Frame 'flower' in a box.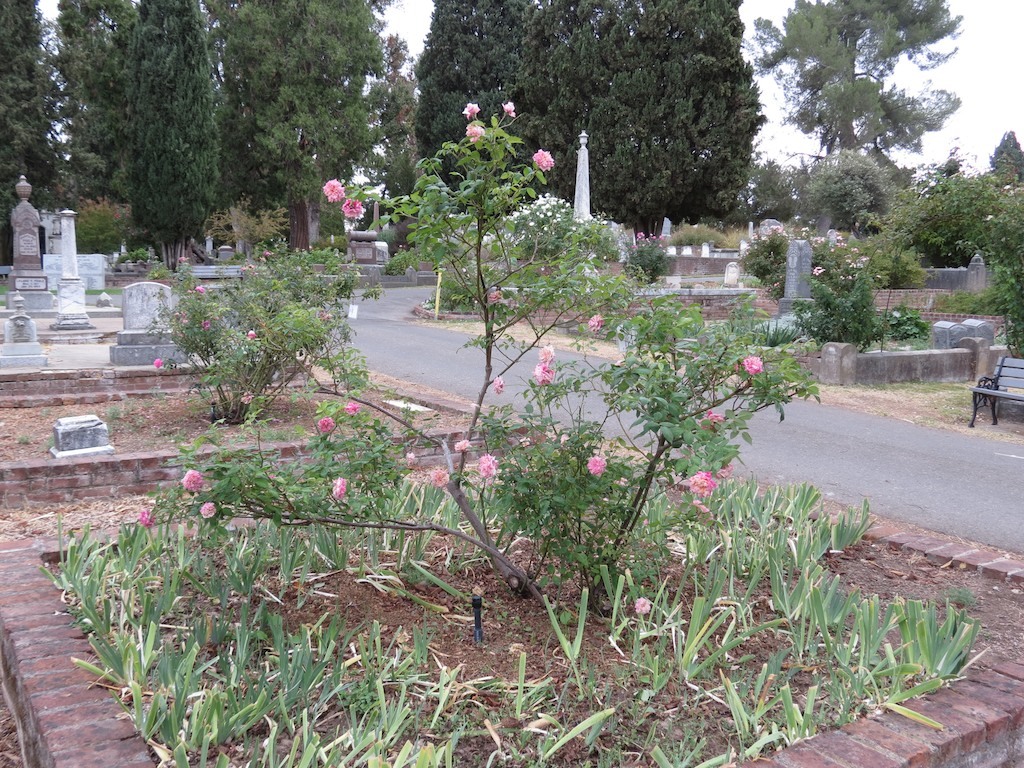
Rect(454, 439, 470, 451).
